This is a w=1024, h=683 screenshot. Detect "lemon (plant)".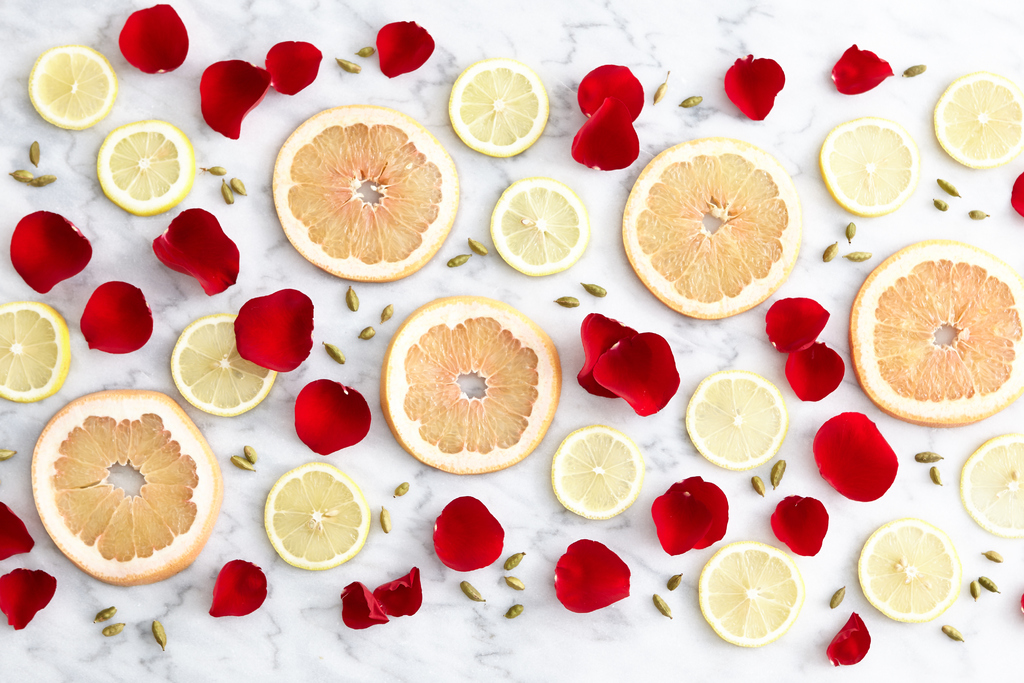
x1=819 y1=117 x2=921 y2=218.
